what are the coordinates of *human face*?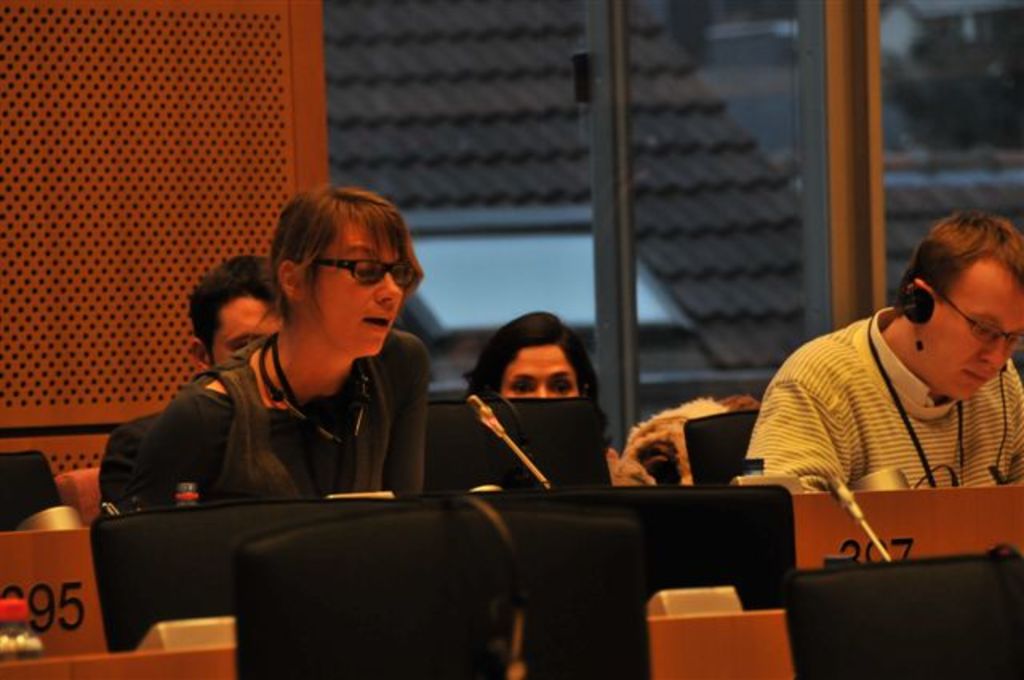
214, 296, 286, 362.
